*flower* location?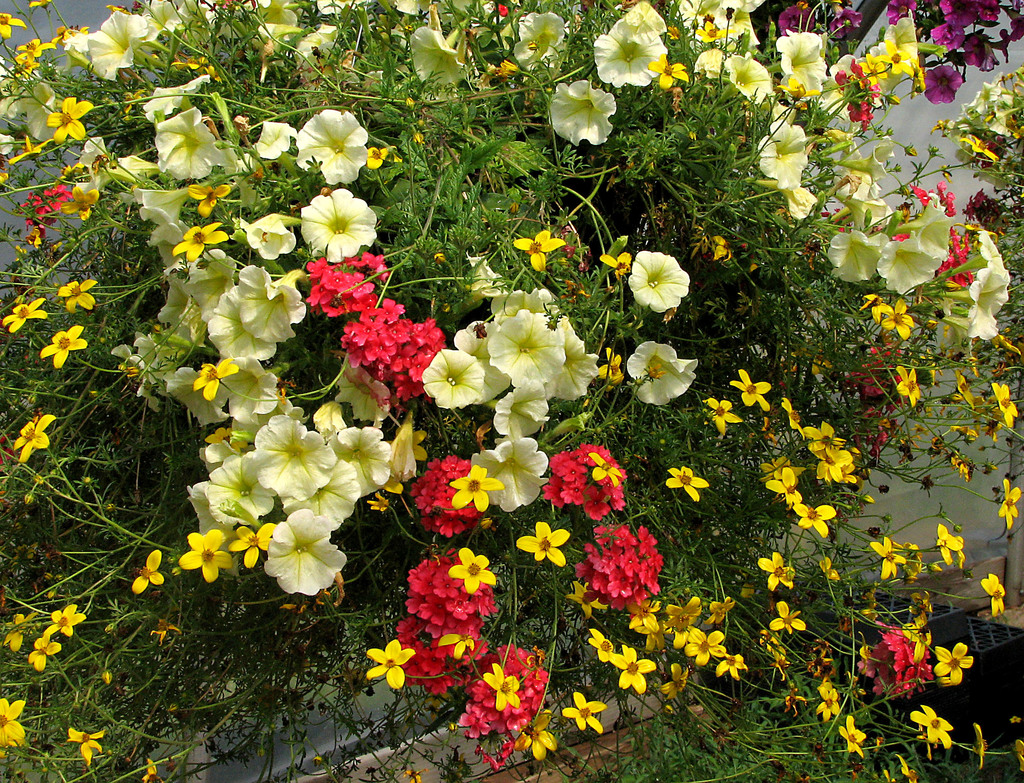
box(929, 67, 1023, 172)
